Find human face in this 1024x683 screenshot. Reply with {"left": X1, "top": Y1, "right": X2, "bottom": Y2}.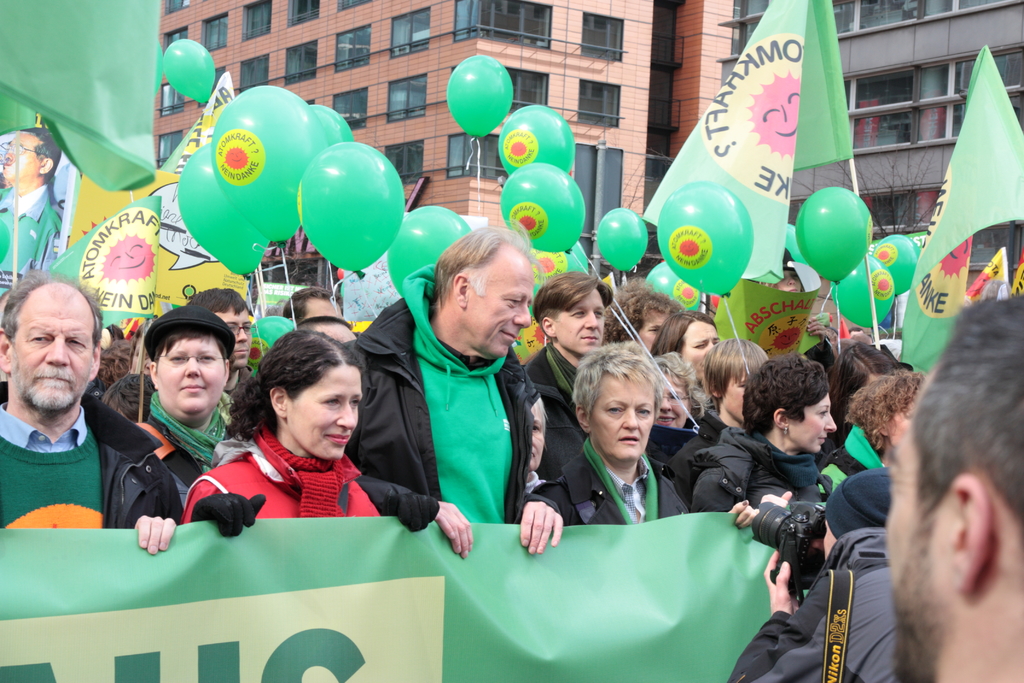
{"left": 678, "top": 320, "right": 723, "bottom": 388}.
